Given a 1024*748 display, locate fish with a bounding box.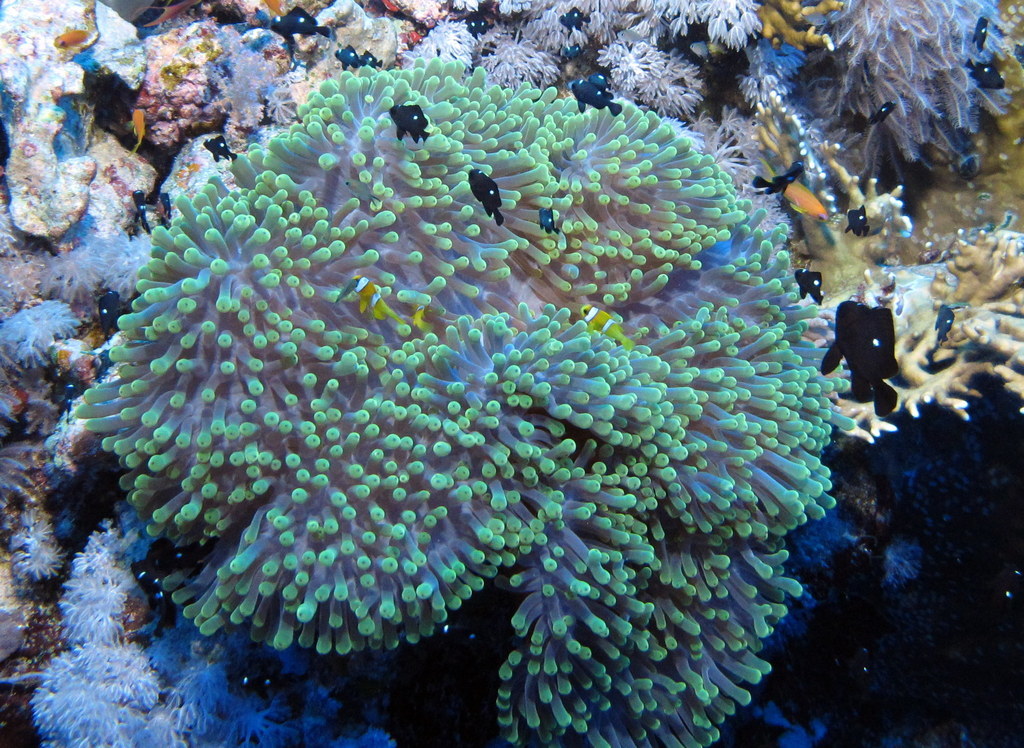
Located: 561, 9, 598, 30.
